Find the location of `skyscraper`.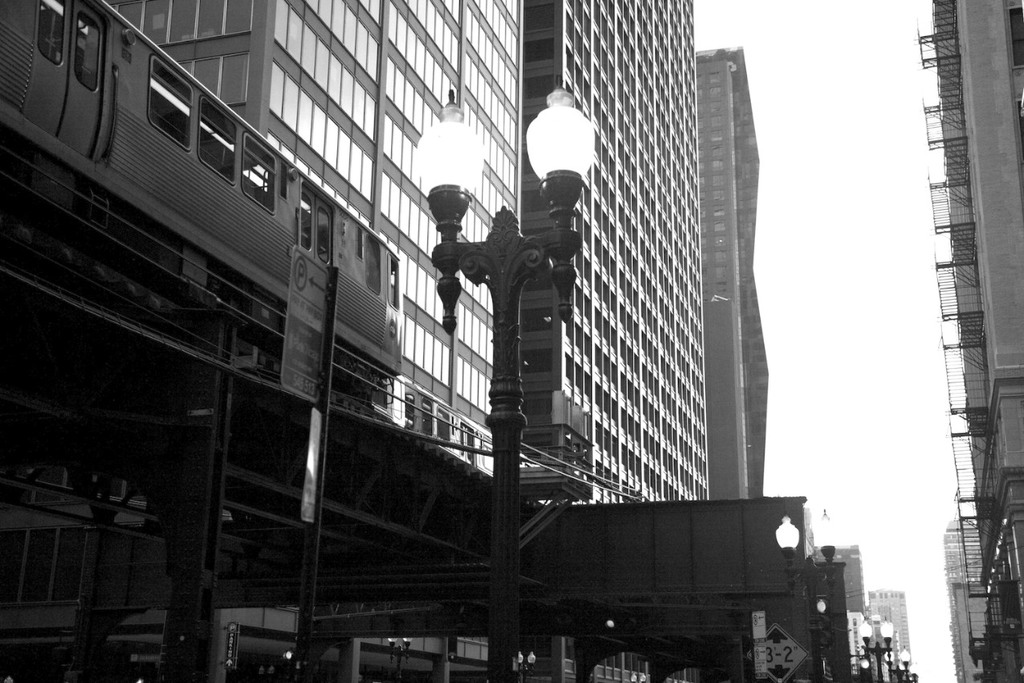
Location: 687:39:767:500.
